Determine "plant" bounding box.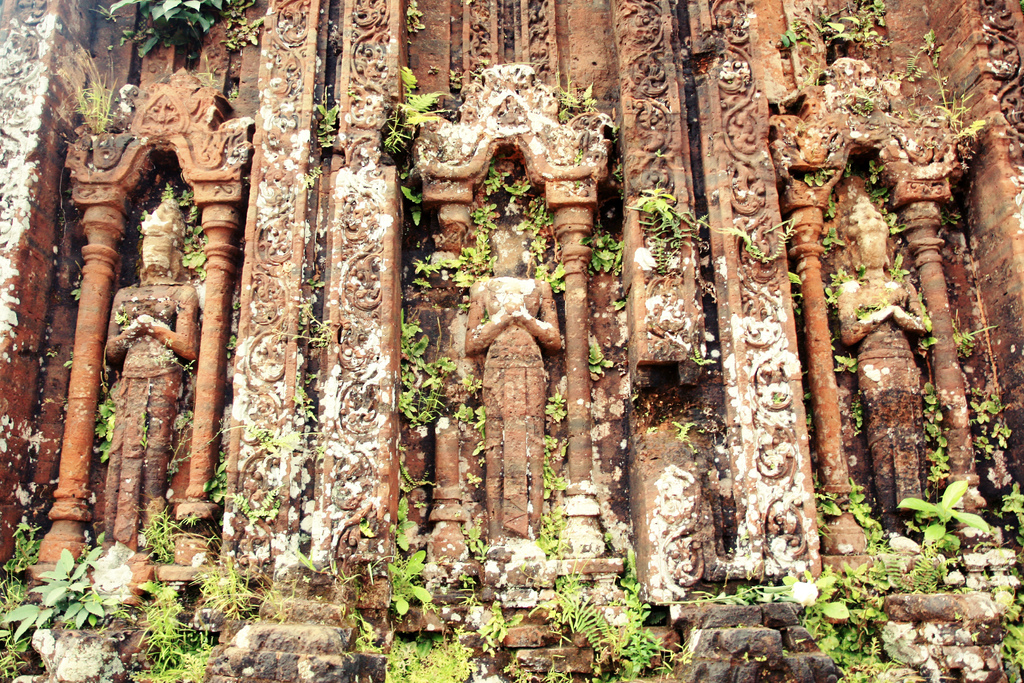
Determined: [950, 308, 996, 359].
